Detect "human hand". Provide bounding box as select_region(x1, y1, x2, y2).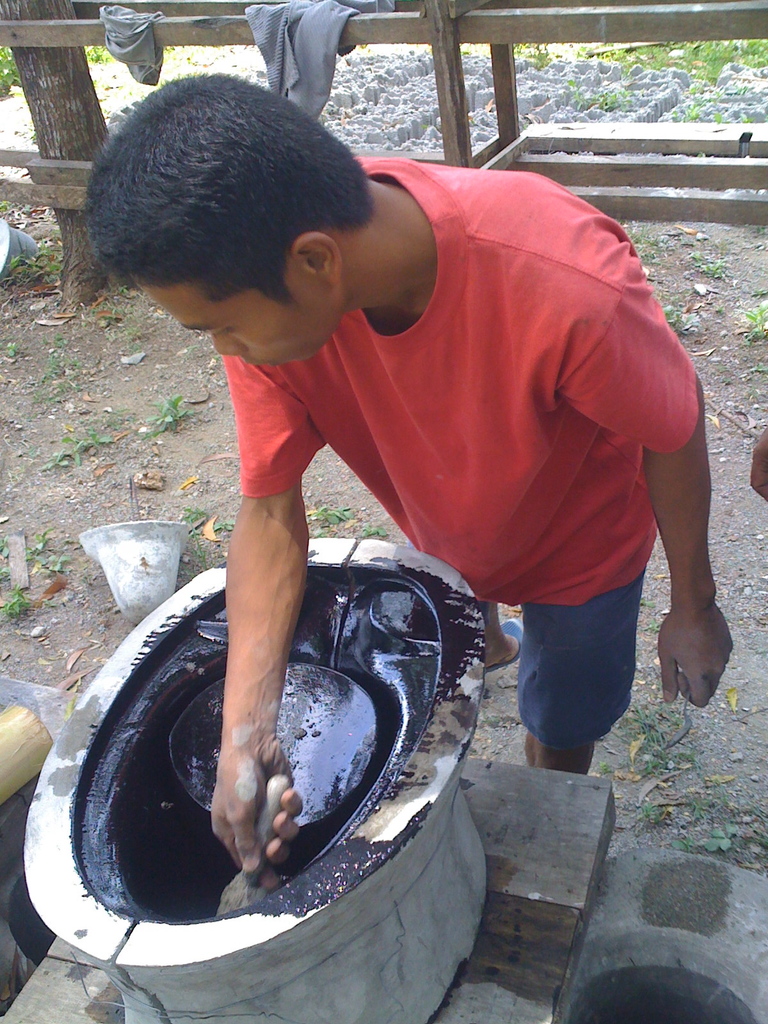
select_region(747, 431, 767, 501).
